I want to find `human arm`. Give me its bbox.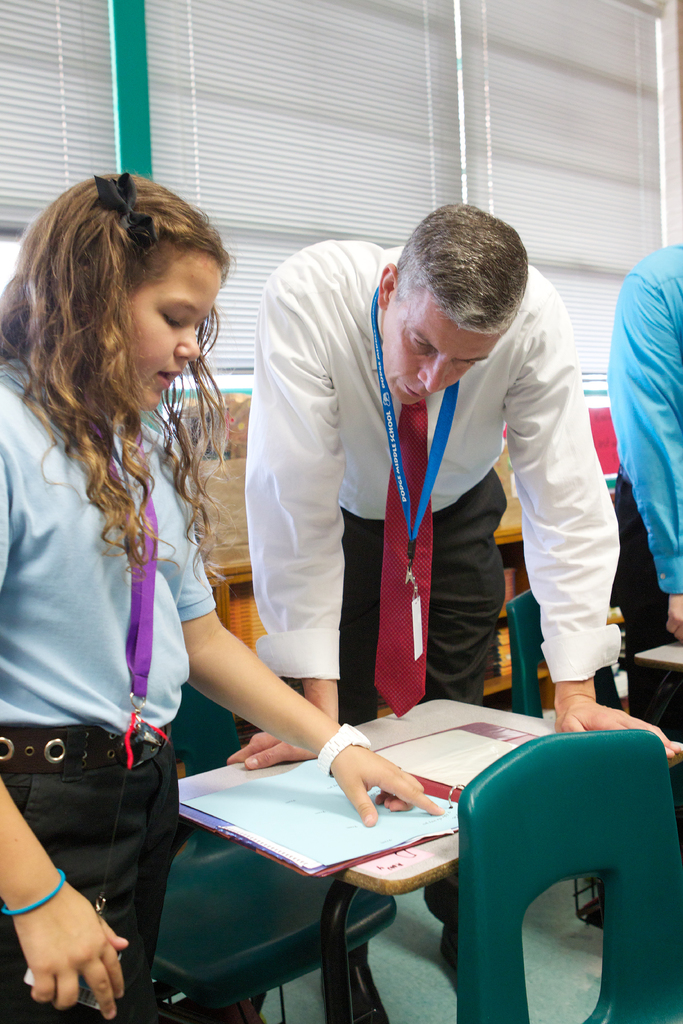
Rect(181, 449, 442, 819).
